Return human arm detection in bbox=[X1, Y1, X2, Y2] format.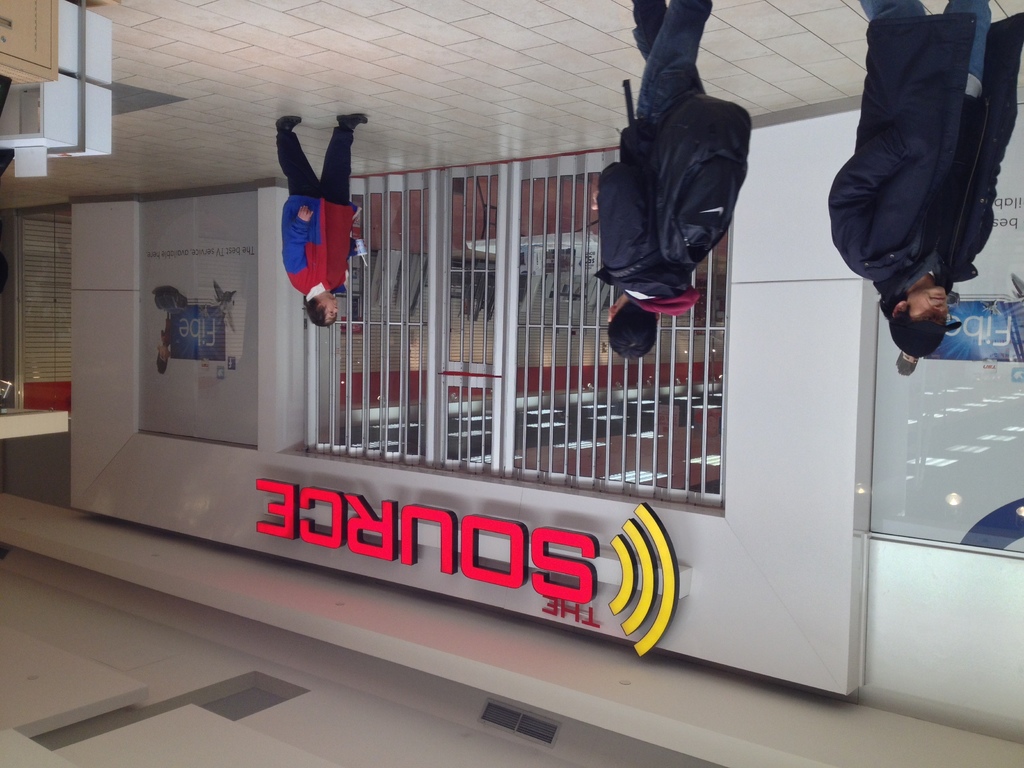
bbox=[592, 154, 654, 276].
